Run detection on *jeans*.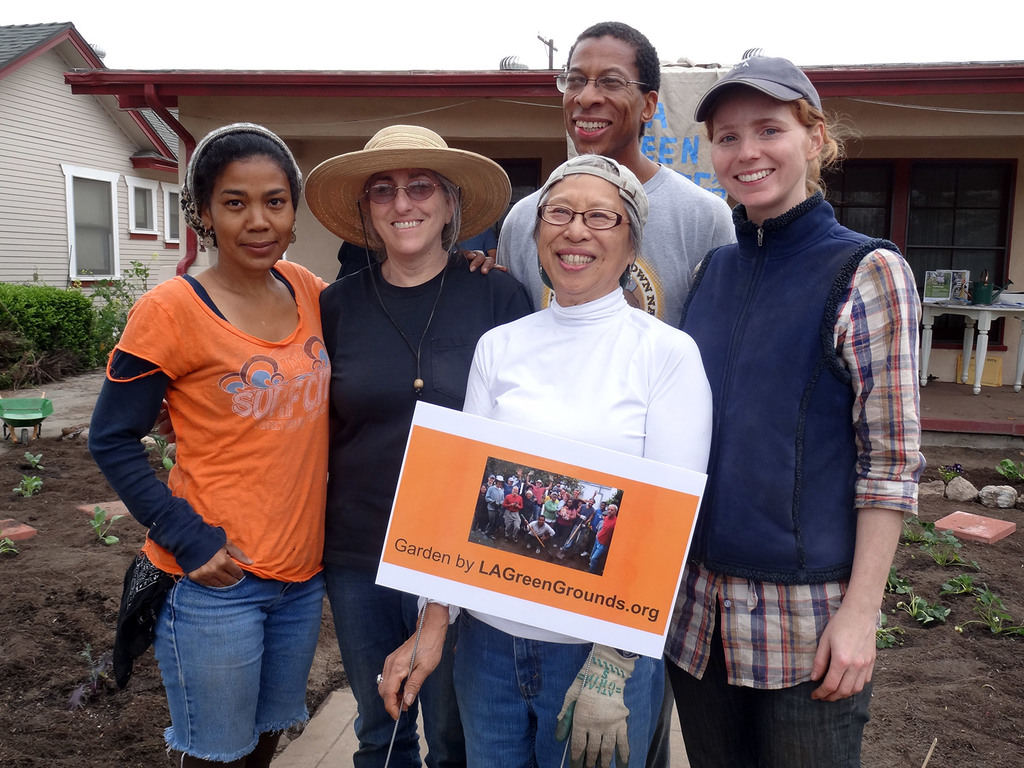
Result: 449,604,666,767.
